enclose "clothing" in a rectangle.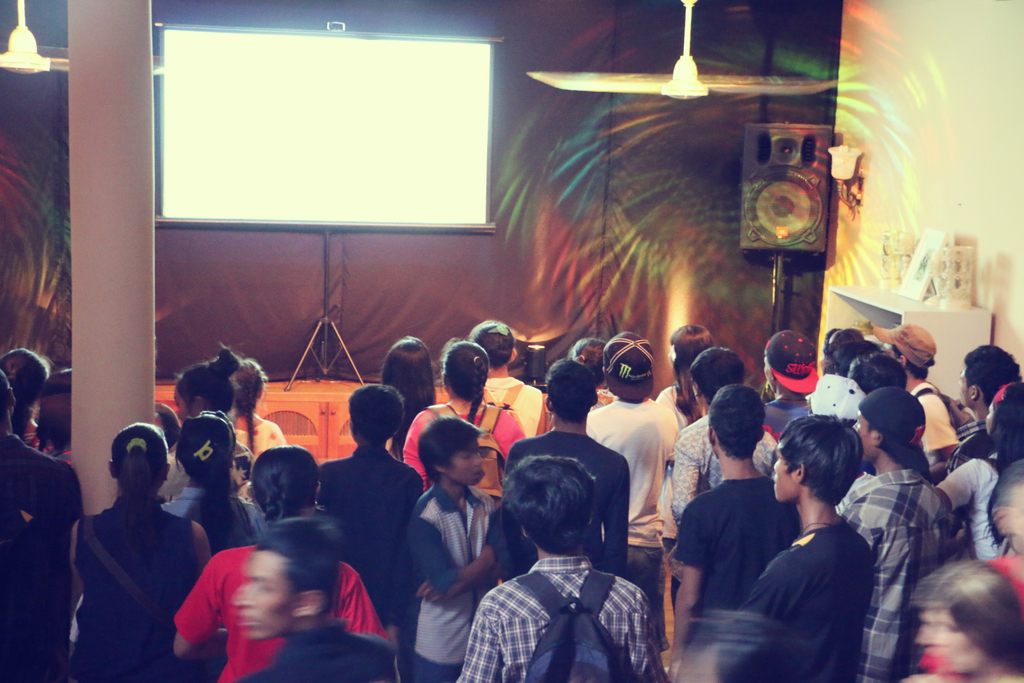
729 475 893 666.
